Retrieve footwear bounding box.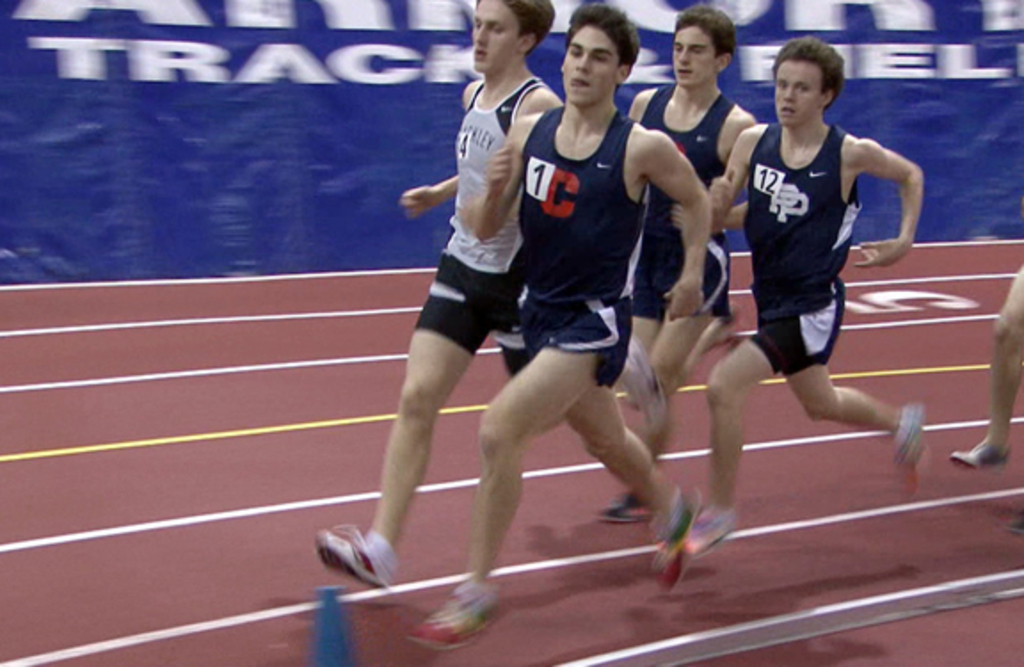
Bounding box: Rect(592, 480, 656, 528).
